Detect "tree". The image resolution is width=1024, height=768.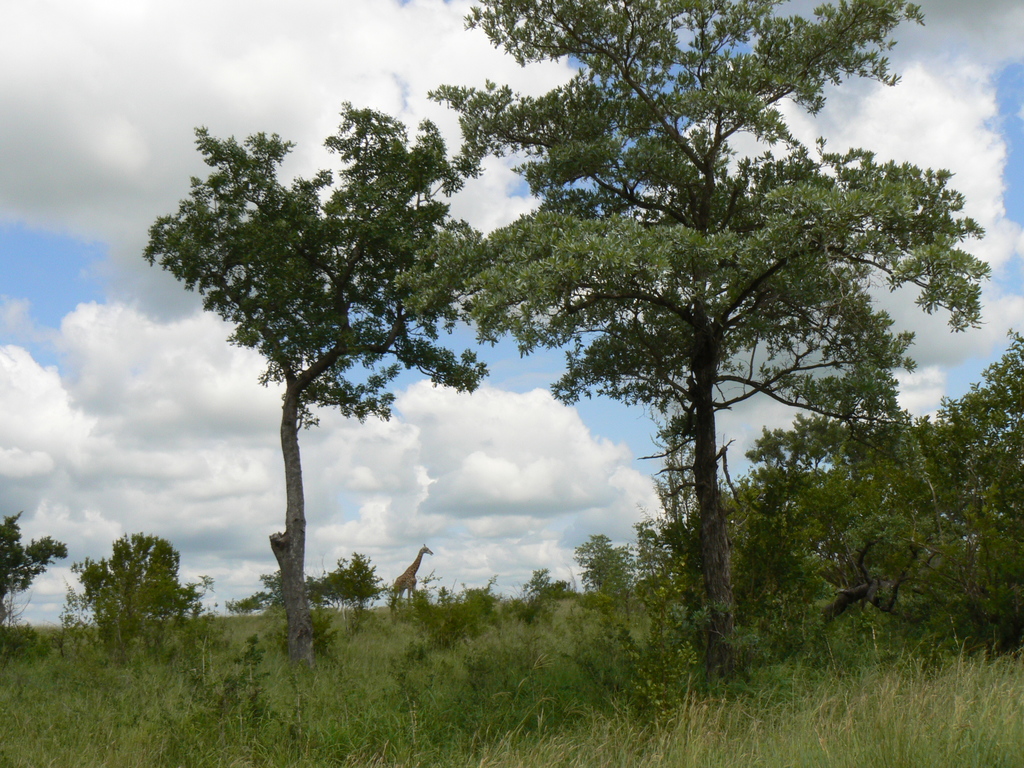
x1=301, y1=550, x2=400, y2=625.
